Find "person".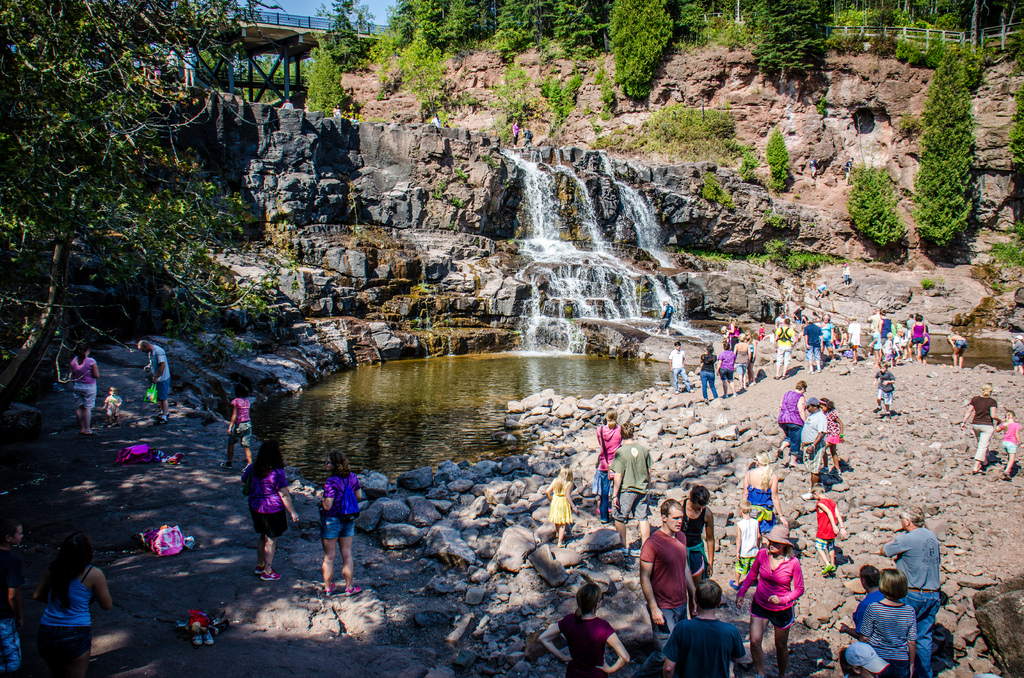
bbox(535, 583, 631, 677).
